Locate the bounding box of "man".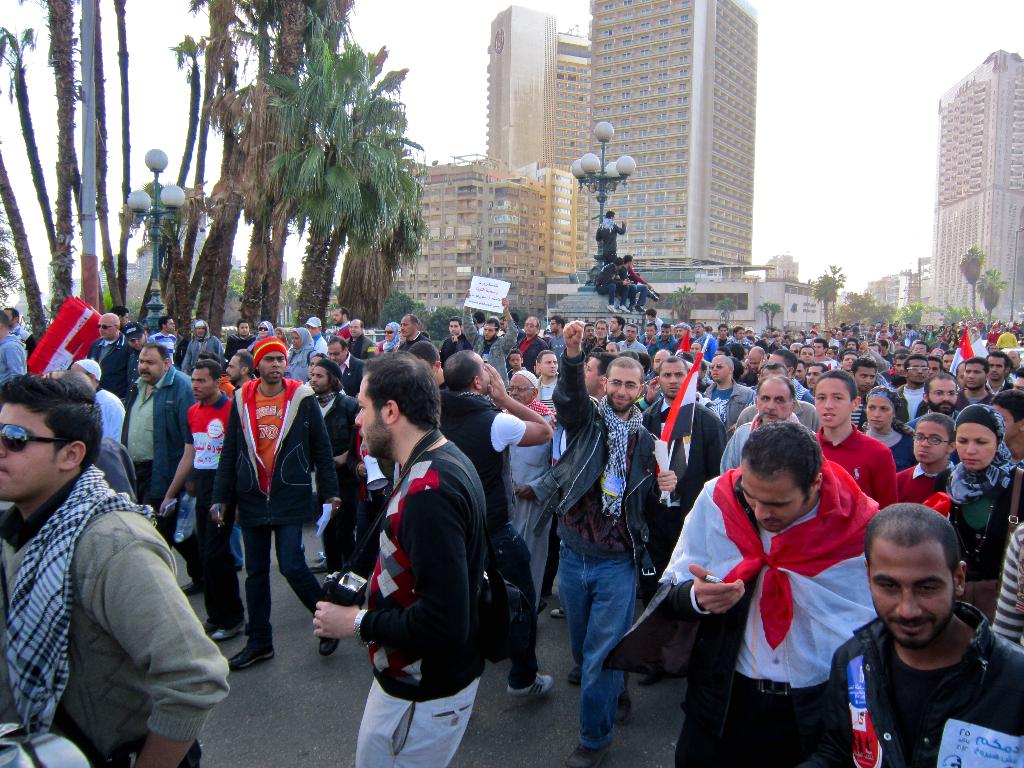
Bounding box: <bbox>820, 326, 845, 349</bbox>.
